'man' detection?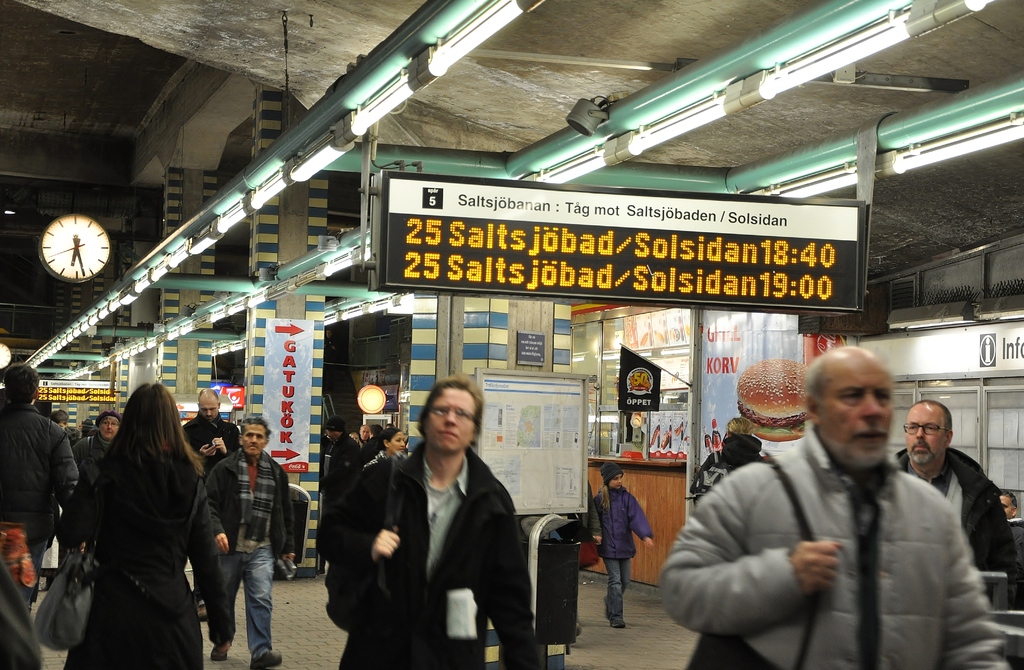
[893, 400, 1015, 635]
